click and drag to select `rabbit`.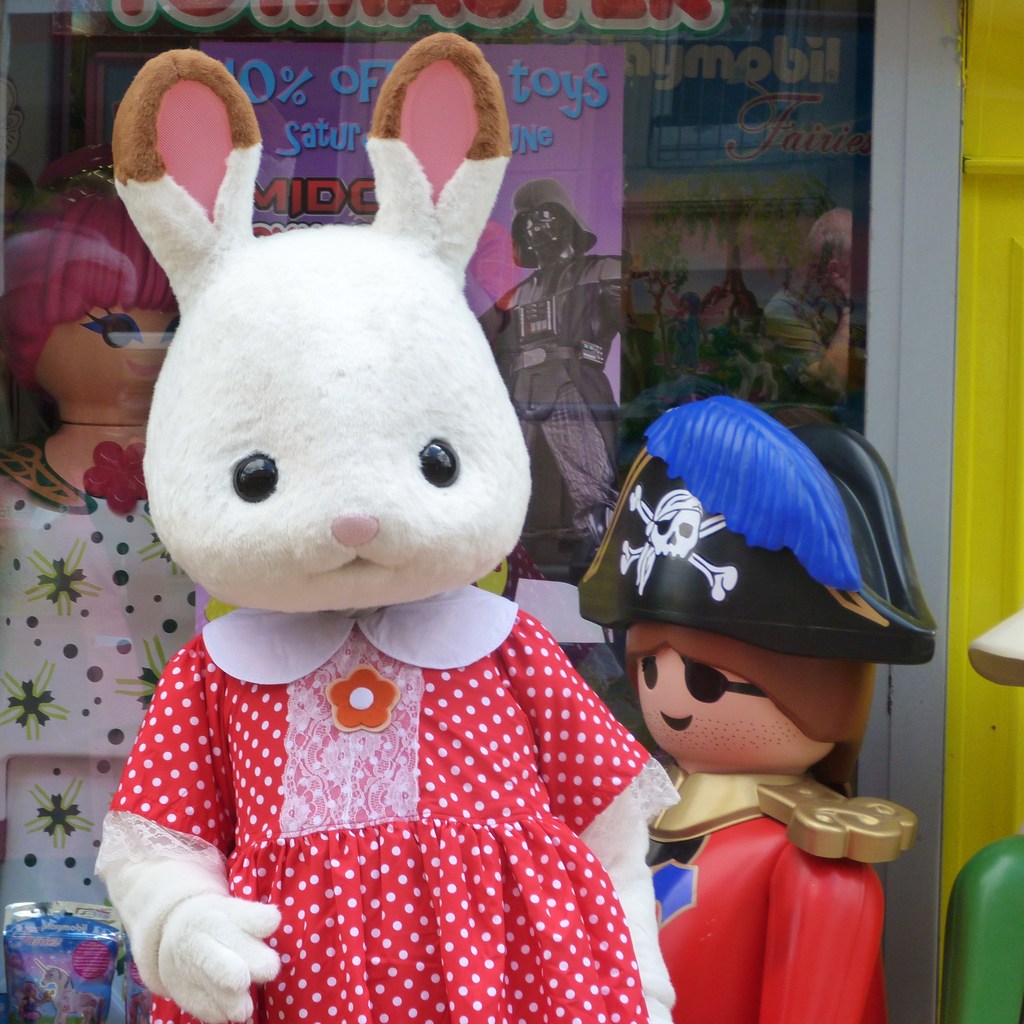
Selection: bbox=(81, 35, 676, 1023).
